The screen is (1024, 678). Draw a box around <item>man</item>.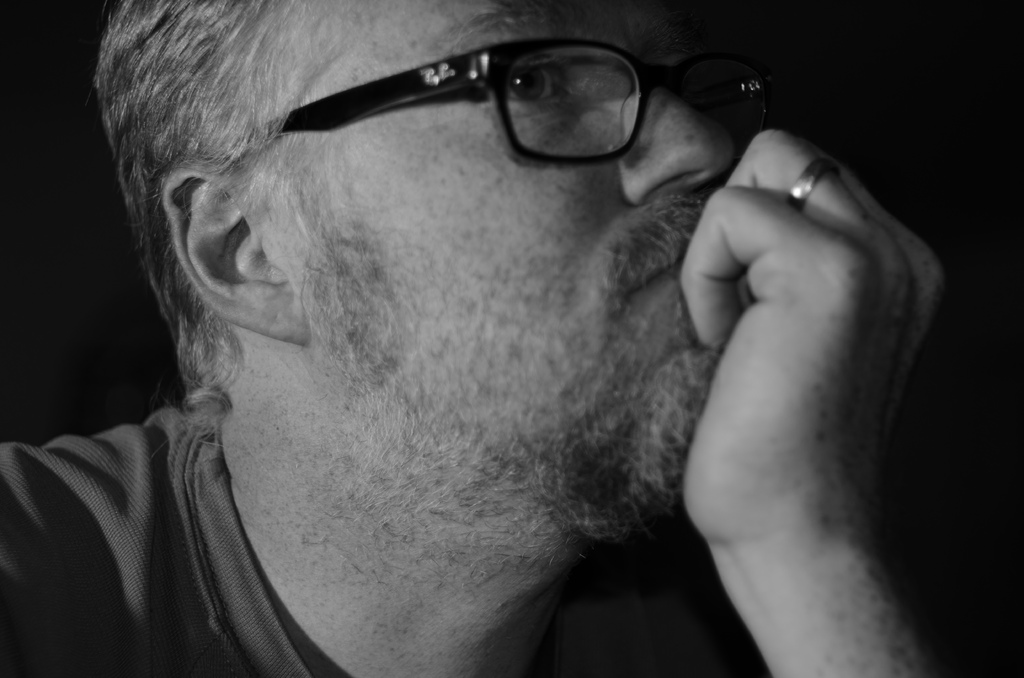
detection(31, 2, 915, 658).
